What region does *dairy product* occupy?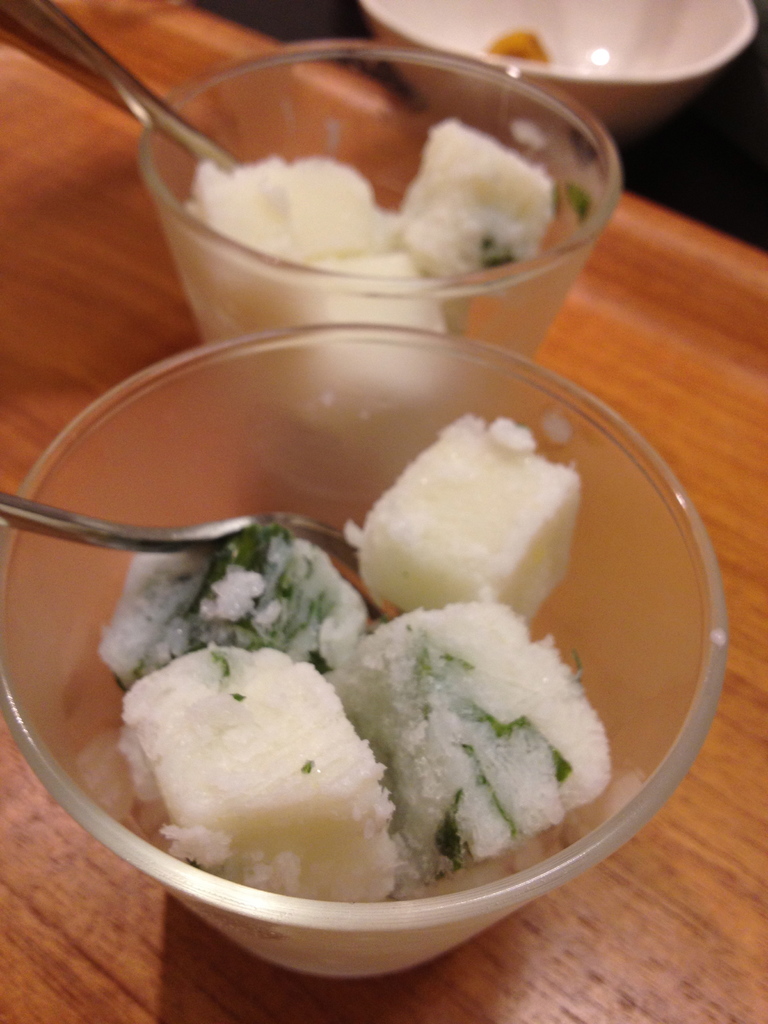
box(291, 230, 442, 400).
